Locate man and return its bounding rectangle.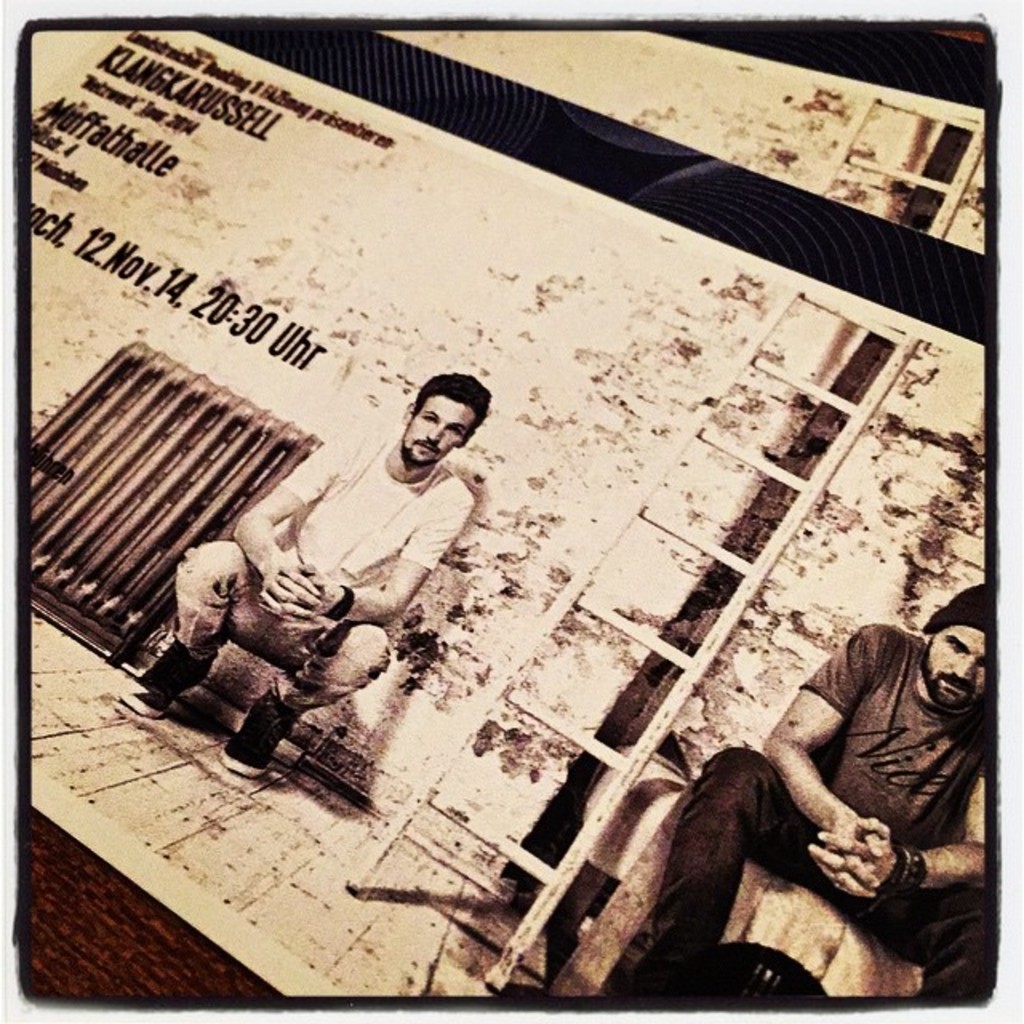
{"left": 117, "top": 374, "right": 488, "bottom": 782}.
